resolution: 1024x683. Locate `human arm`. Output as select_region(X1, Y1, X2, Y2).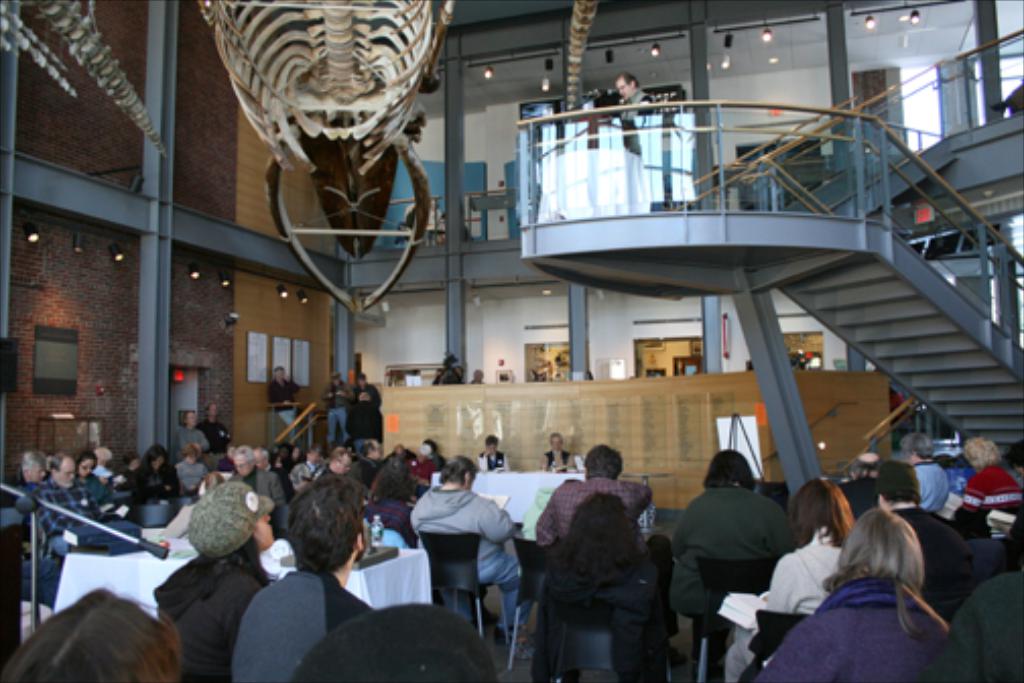
select_region(479, 496, 510, 551).
